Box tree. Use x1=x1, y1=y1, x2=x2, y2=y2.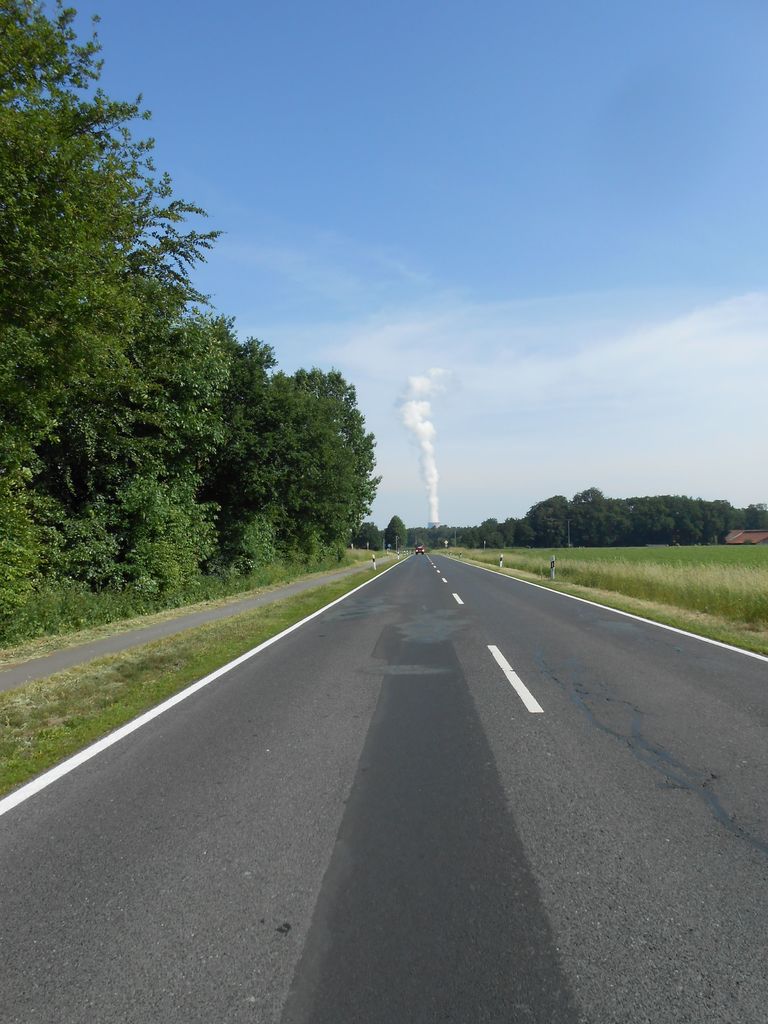
x1=383, y1=517, x2=406, y2=552.
